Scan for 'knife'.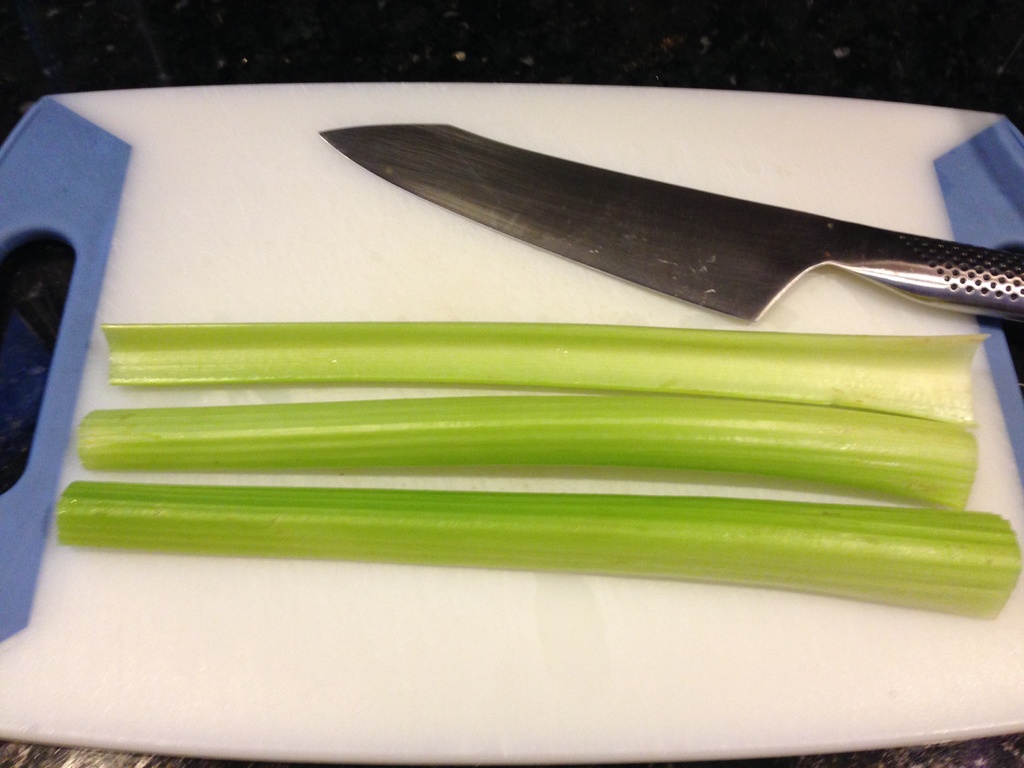
Scan result: x1=317, y1=118, x2=1023, y2=323.
